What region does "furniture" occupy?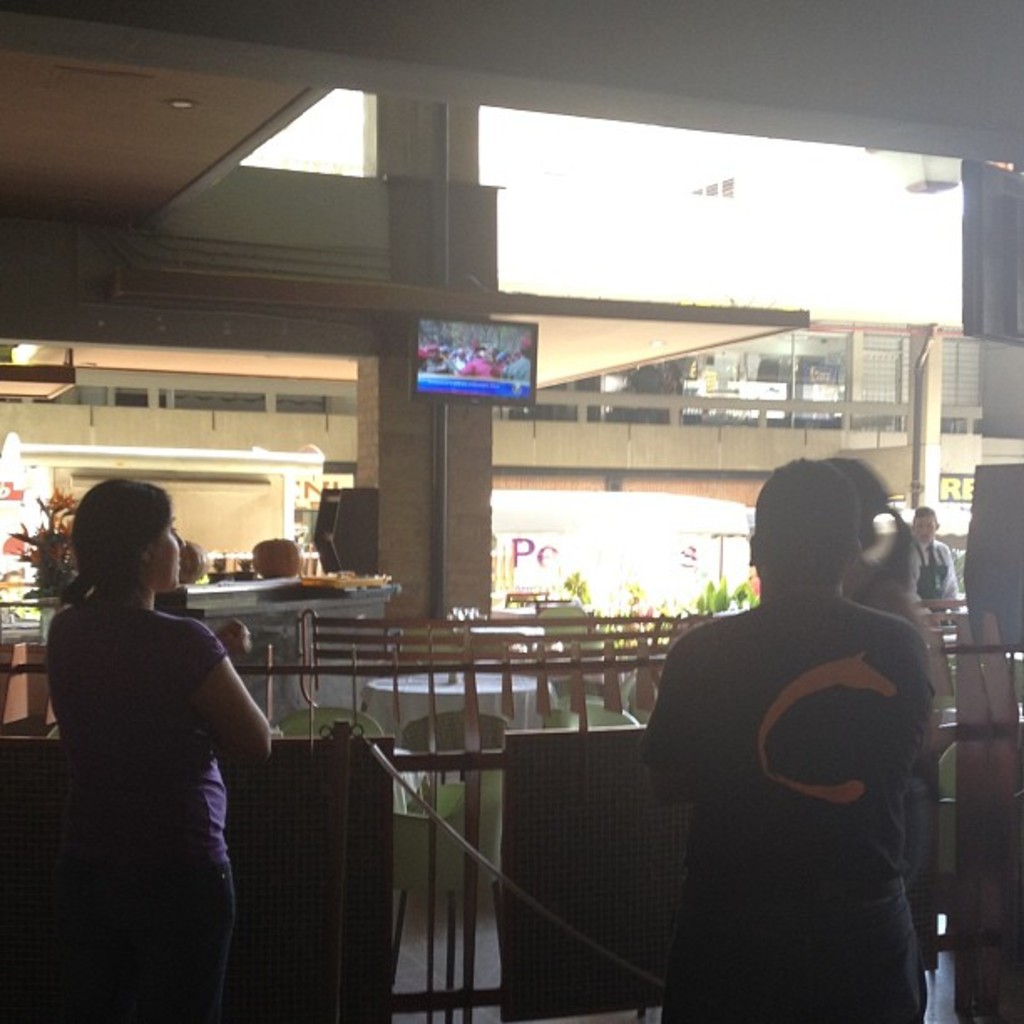
(368,664,552,883).
